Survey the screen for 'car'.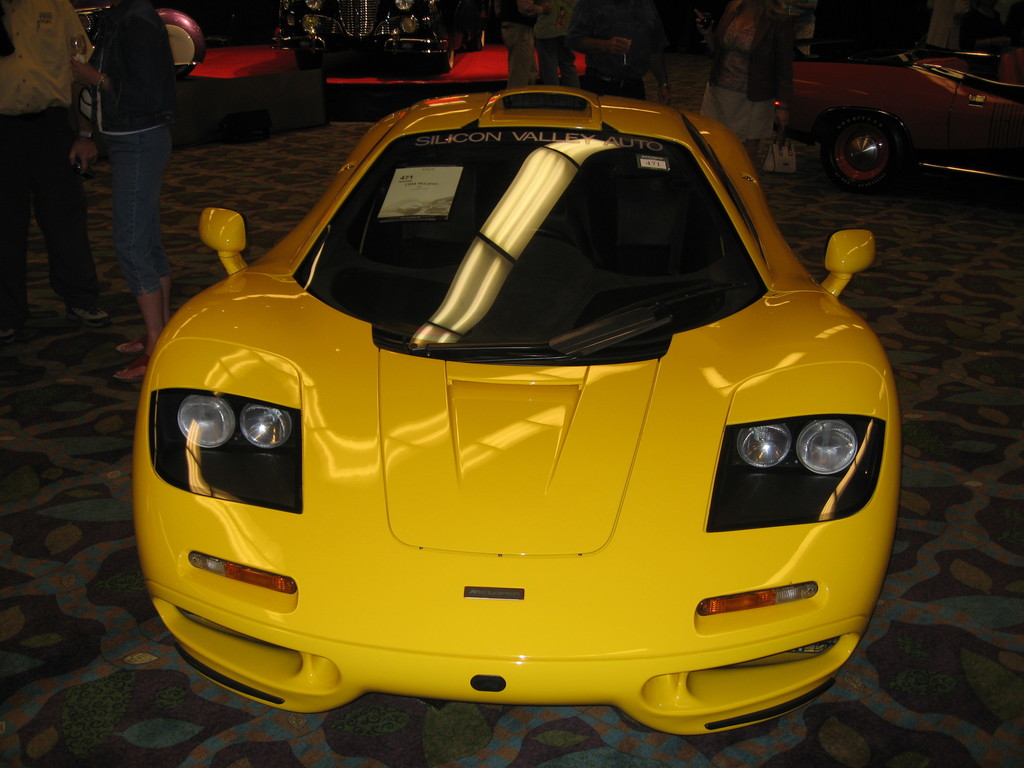
Survey found: crop(133, 83, 902, 734).
